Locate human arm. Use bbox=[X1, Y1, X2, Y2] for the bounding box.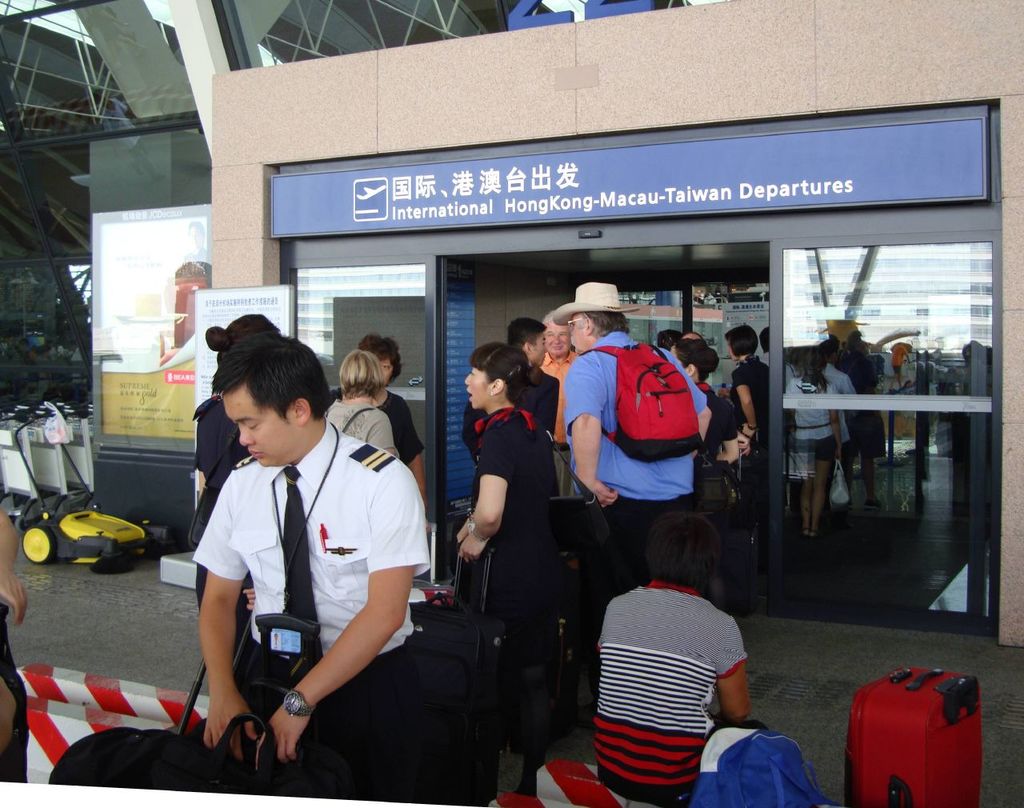
bbox=[257, 461, 434, 761].
